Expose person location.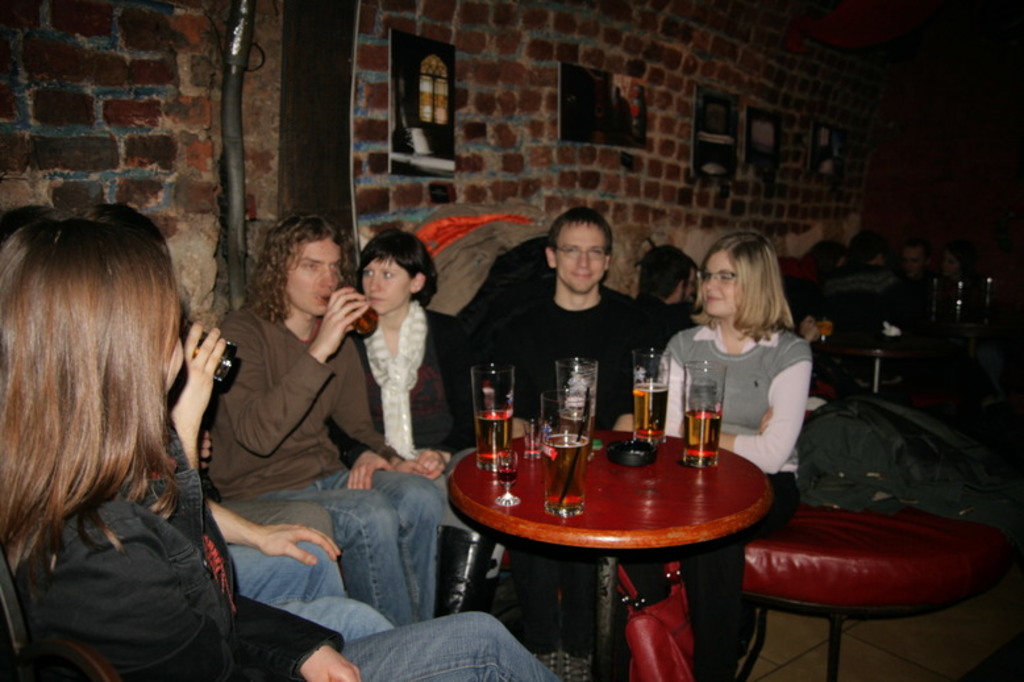
Exposed at bbox=[816, 220, 909, 362].
